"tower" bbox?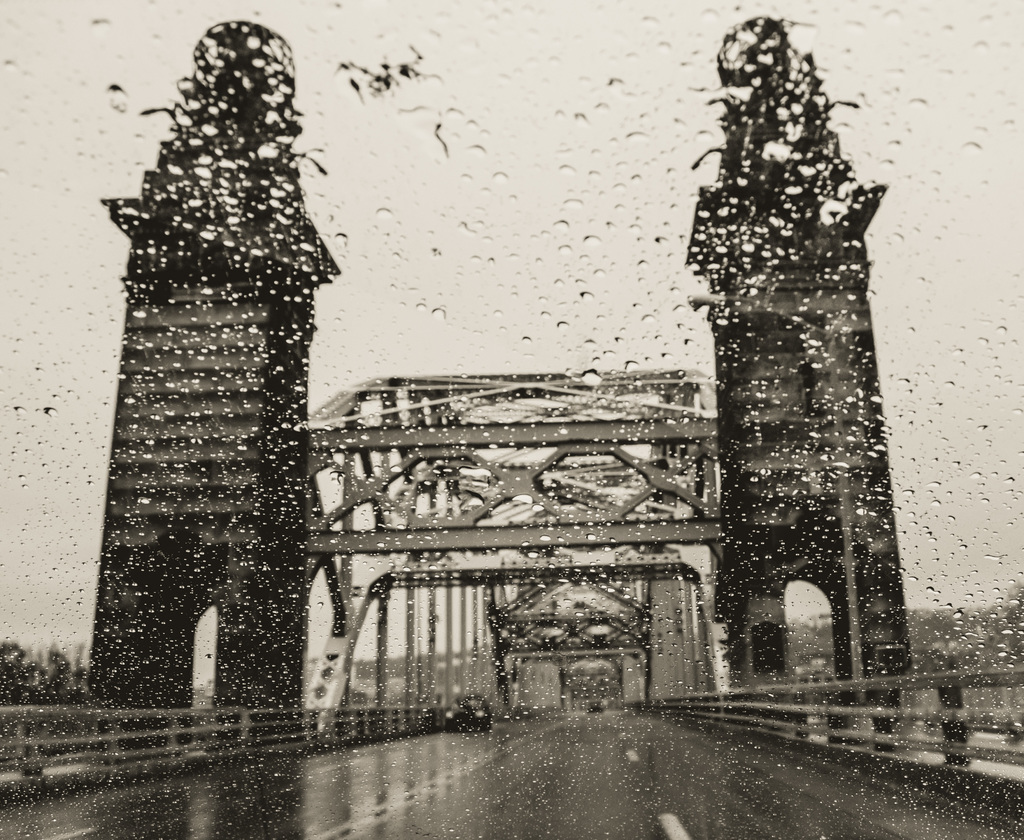
[81,13,342,713]
